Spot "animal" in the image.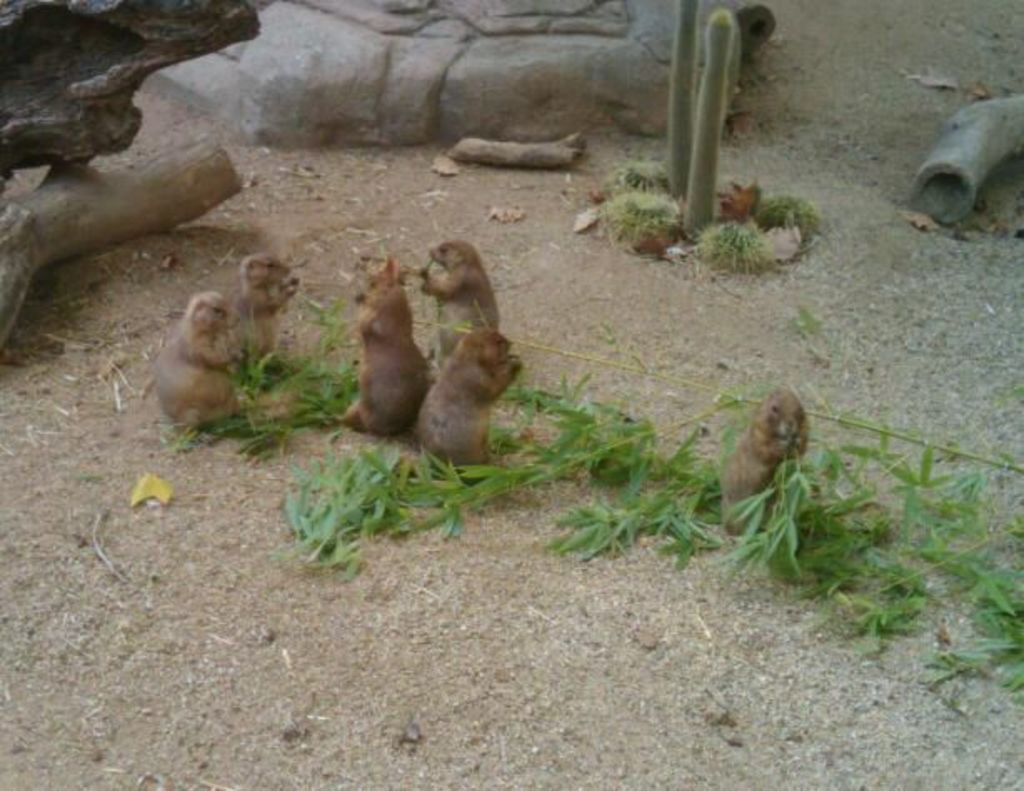
"animal" found at 714, 385, 814, 537.
